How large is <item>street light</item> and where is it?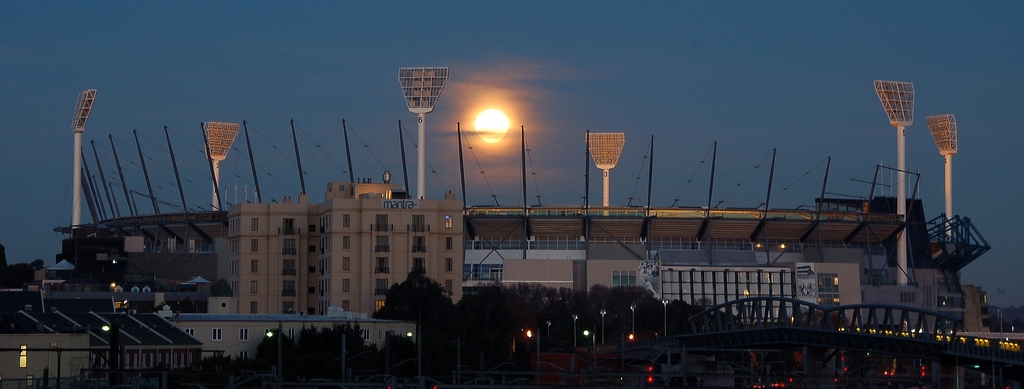
Bounding box: {"left": 598, "top": 307, "right": 607, "bottom": 345}.
